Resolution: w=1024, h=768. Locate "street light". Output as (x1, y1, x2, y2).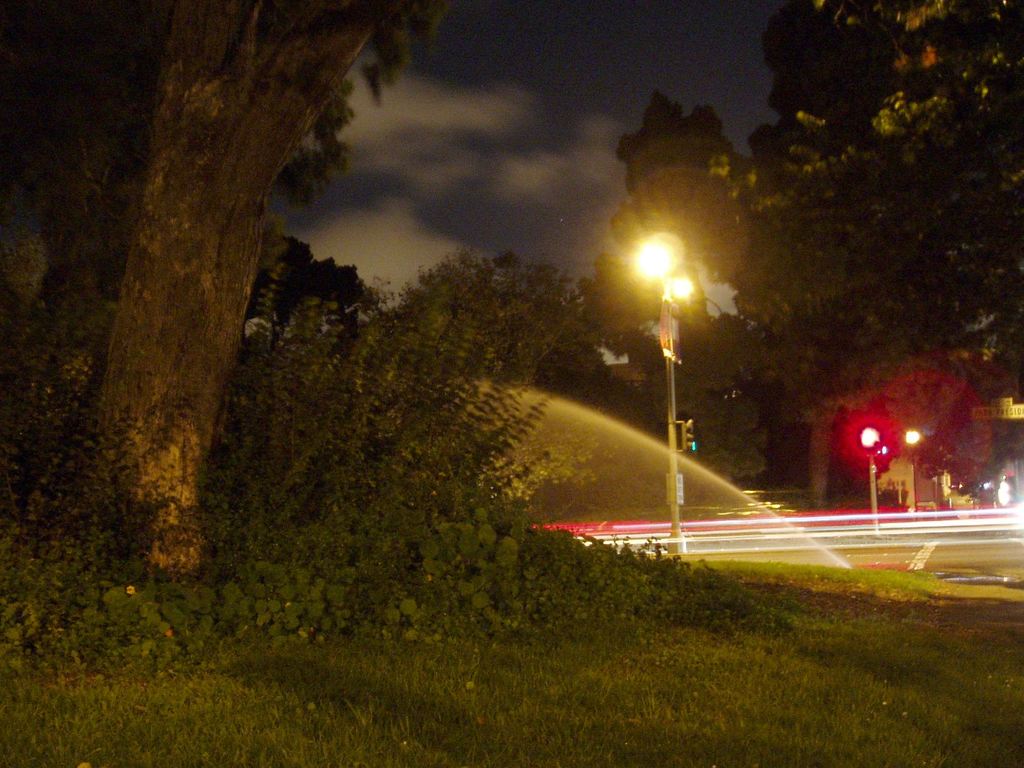
(627, 236, 696, 549).
